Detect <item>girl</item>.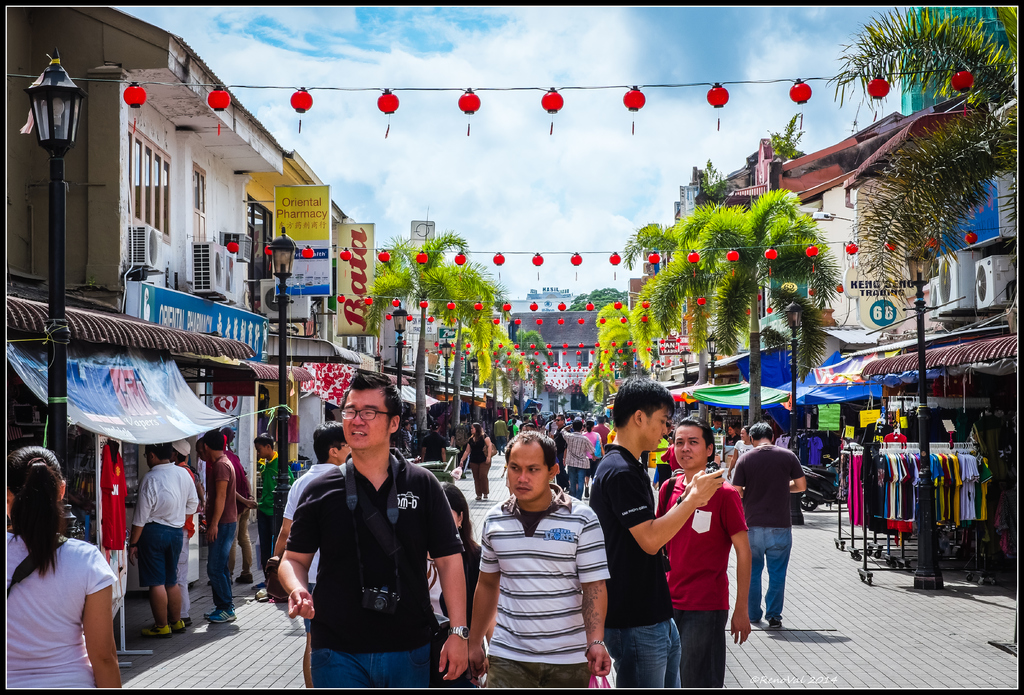
Detected at BBox(4, 445, 121, 689).
